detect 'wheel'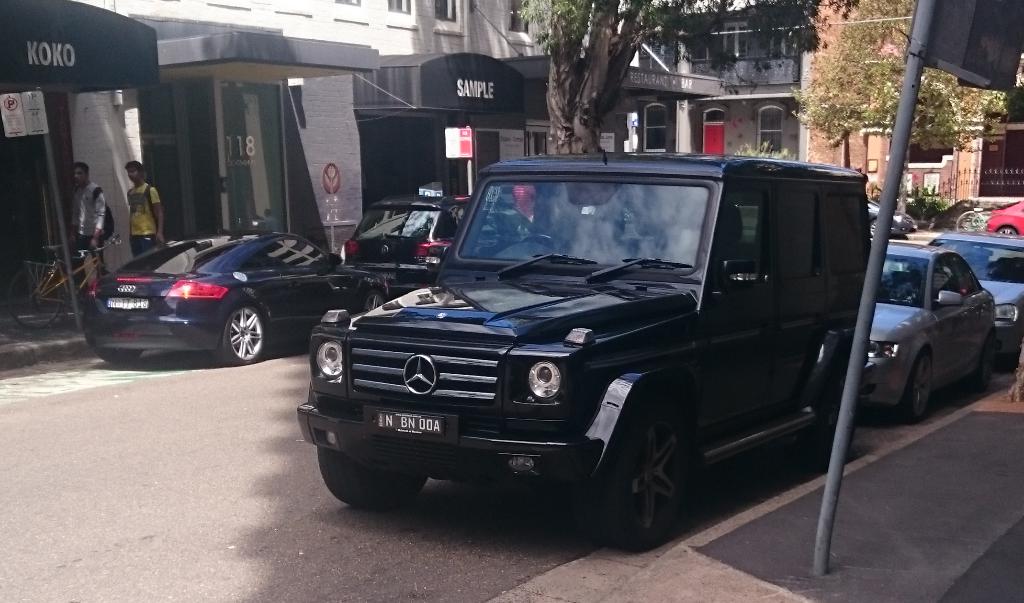
[319,447,429,505]
